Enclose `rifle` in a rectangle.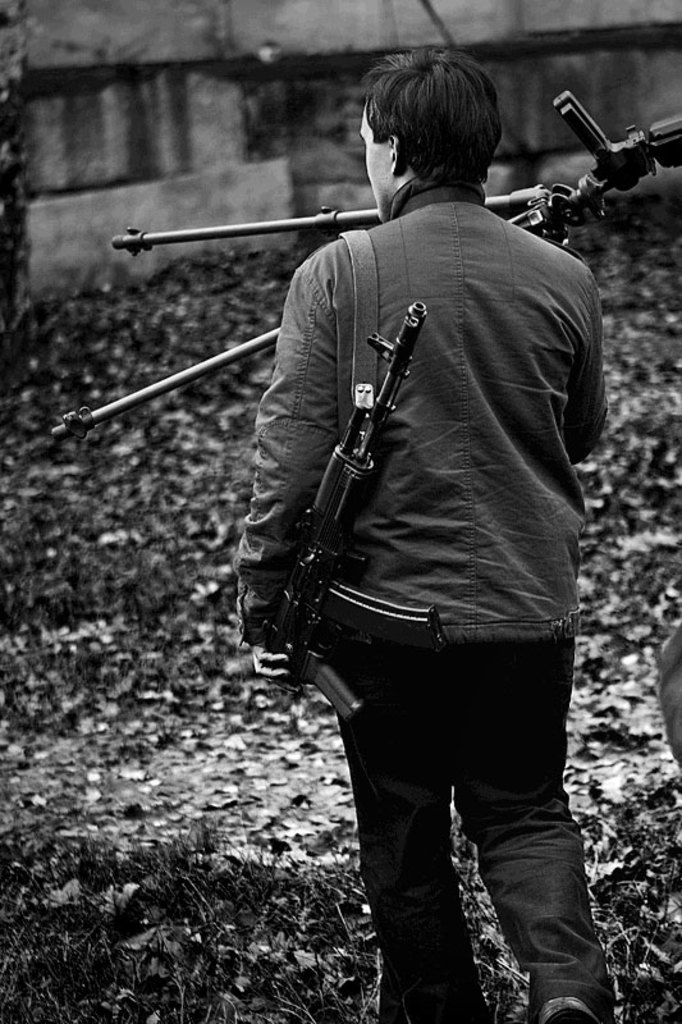
(262,298,445,713).
